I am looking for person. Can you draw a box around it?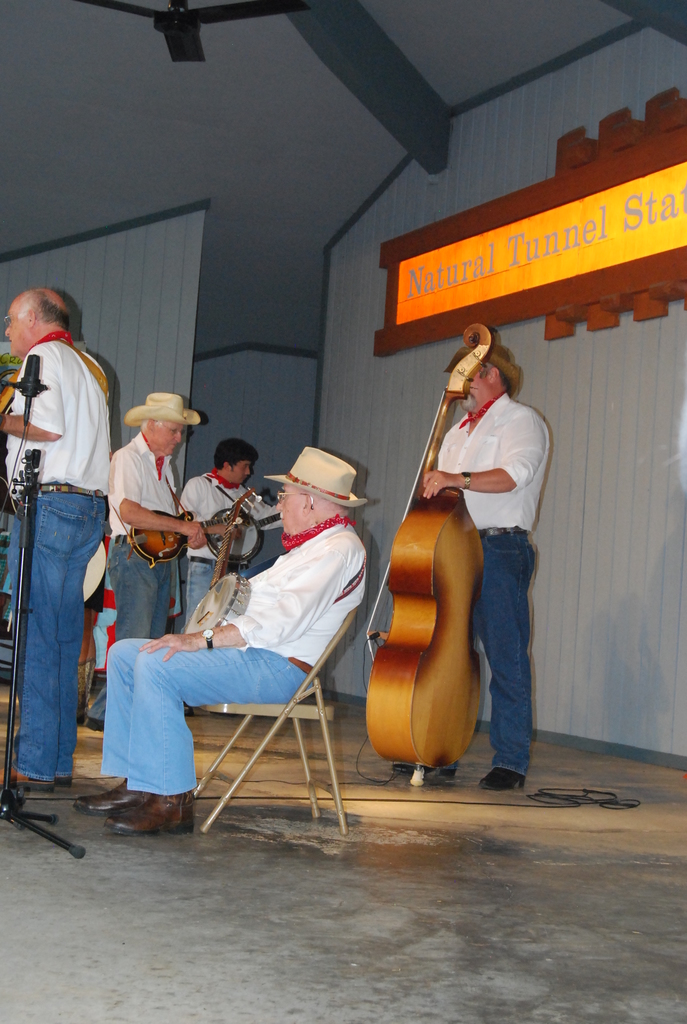
Sure, the bounding box is 391/344/549/792.
